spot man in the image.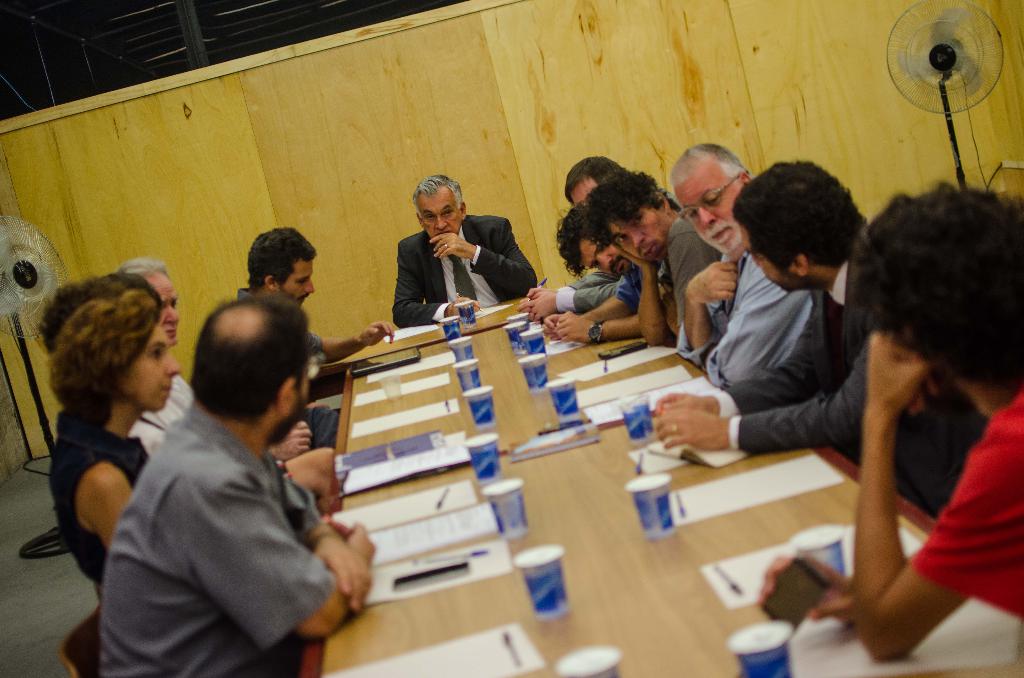
man found at [left=538, top=193, right=644, bottom=332].
